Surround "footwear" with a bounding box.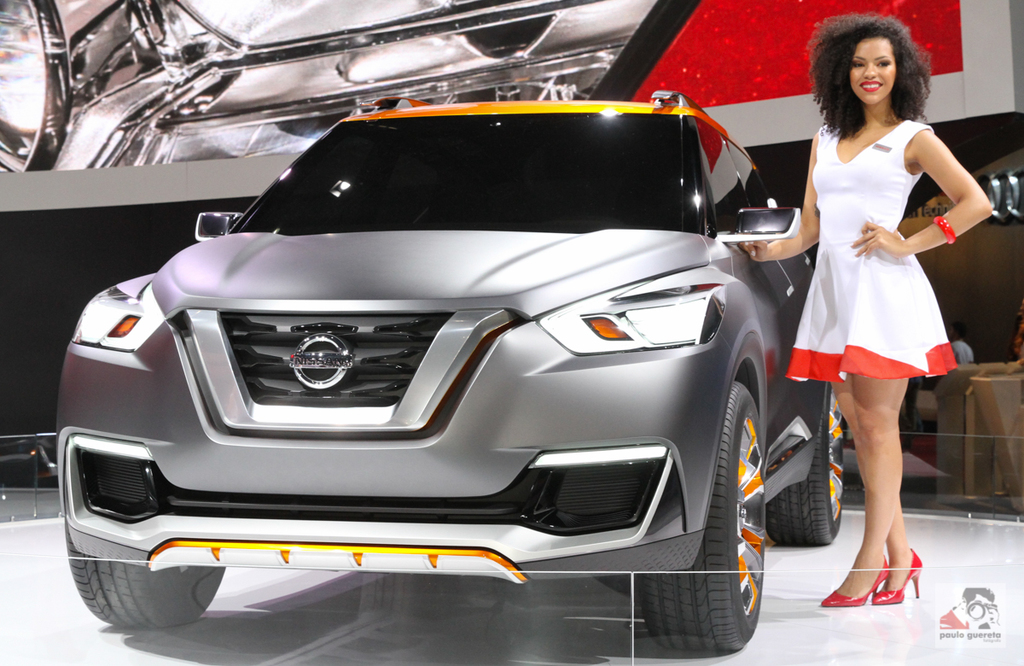
819,552,895,605.
